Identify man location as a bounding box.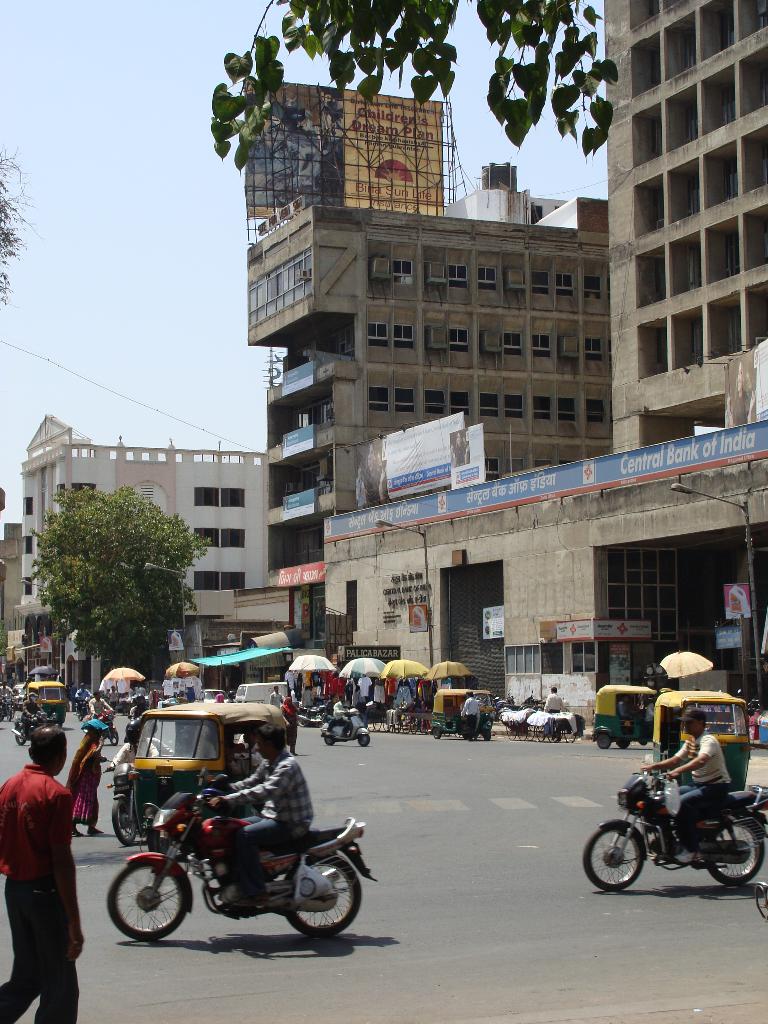
{"x1": 291, "y1": 687, "x2": 300, "y2": 708}.
